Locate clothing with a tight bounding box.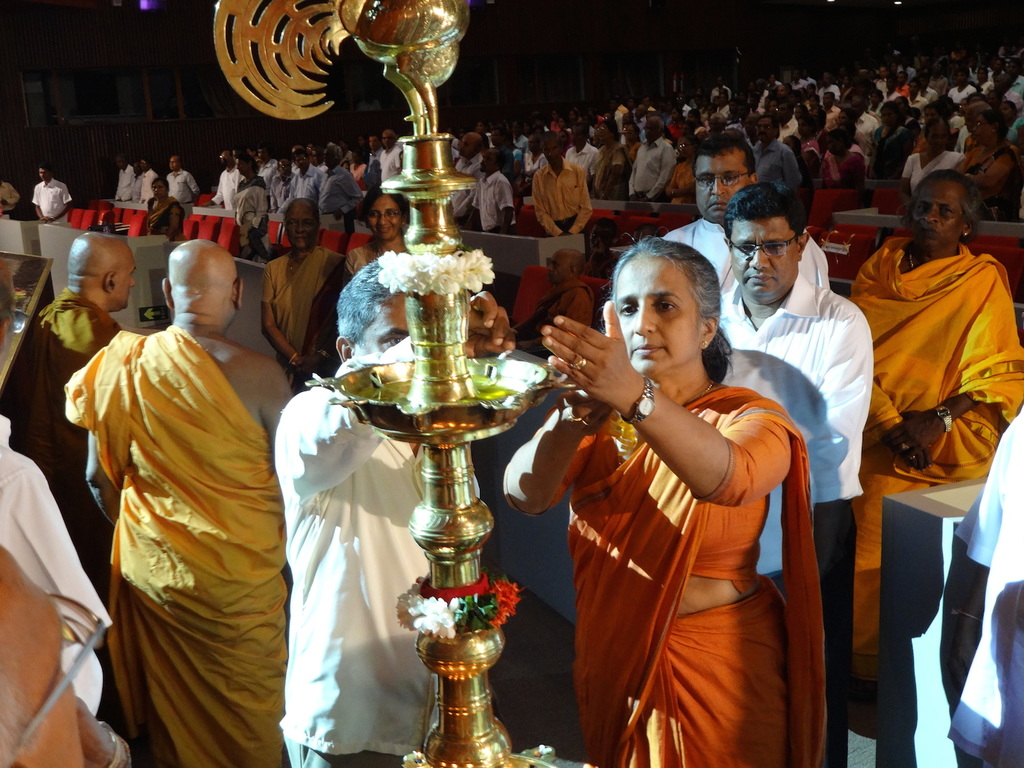
crop(617, 107, 629, 128).
